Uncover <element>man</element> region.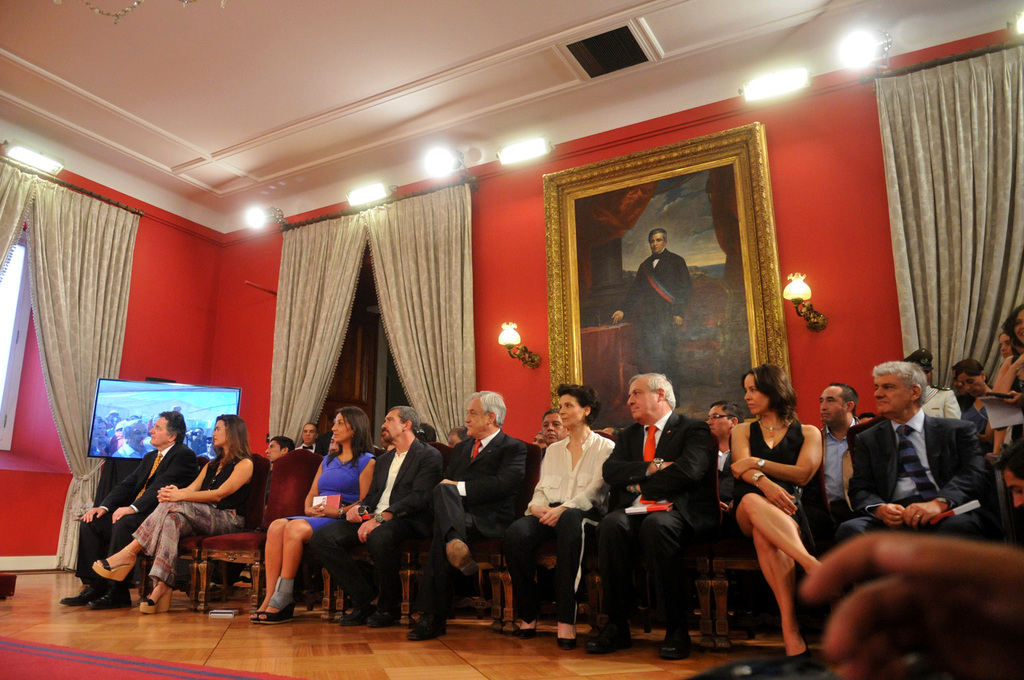
Uncovered: (700,406,754,516).
